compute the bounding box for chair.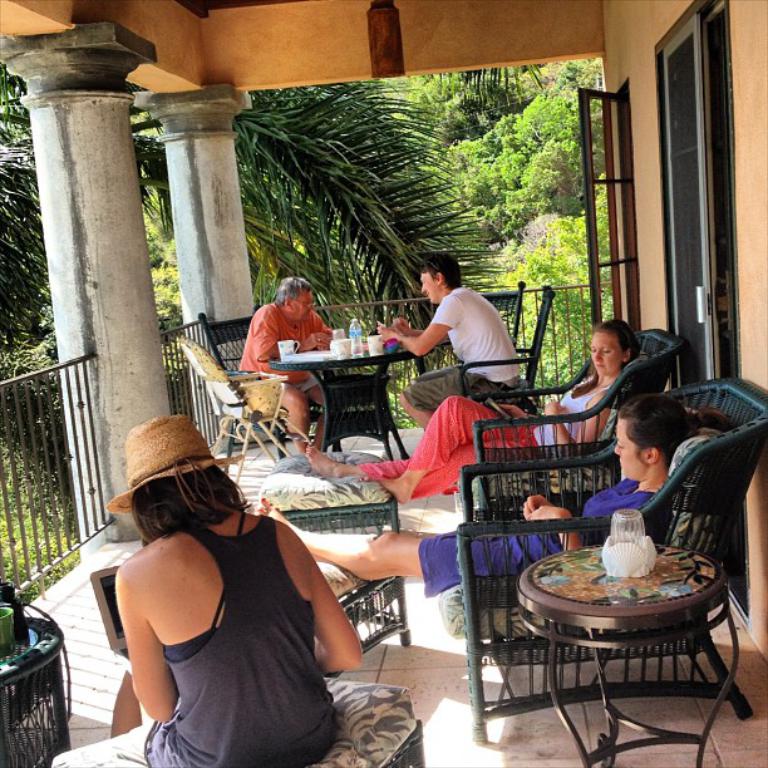
482:280:527:335.
